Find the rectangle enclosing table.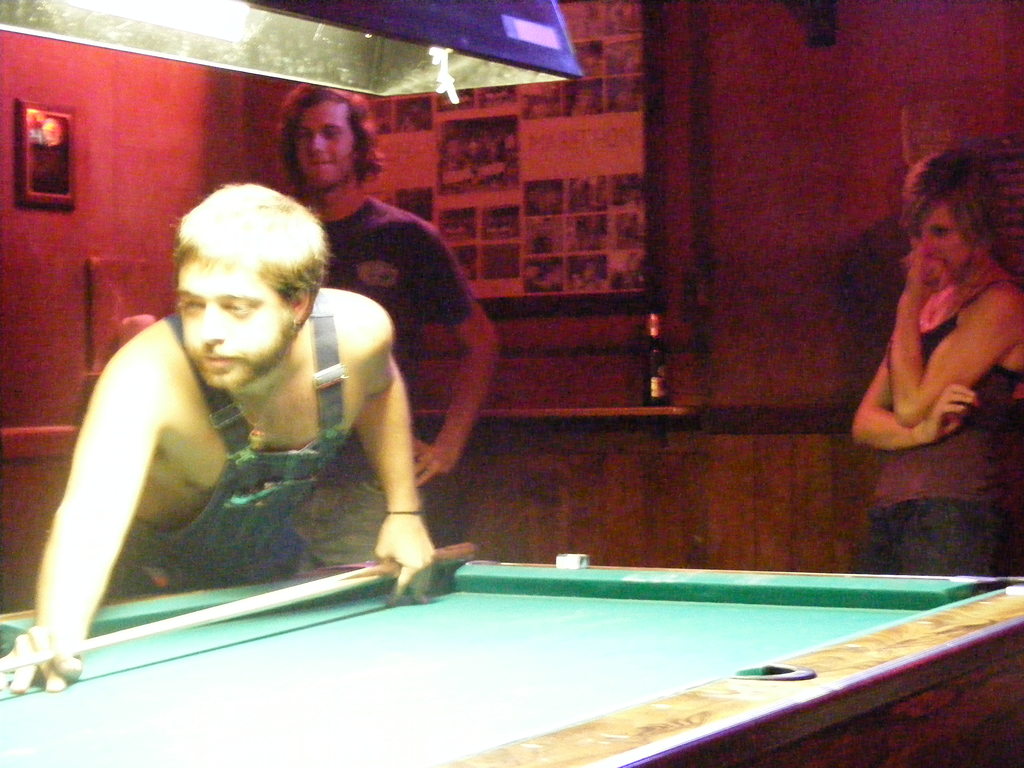
<bbox>0, 562, 1023, 767</bbox>.
